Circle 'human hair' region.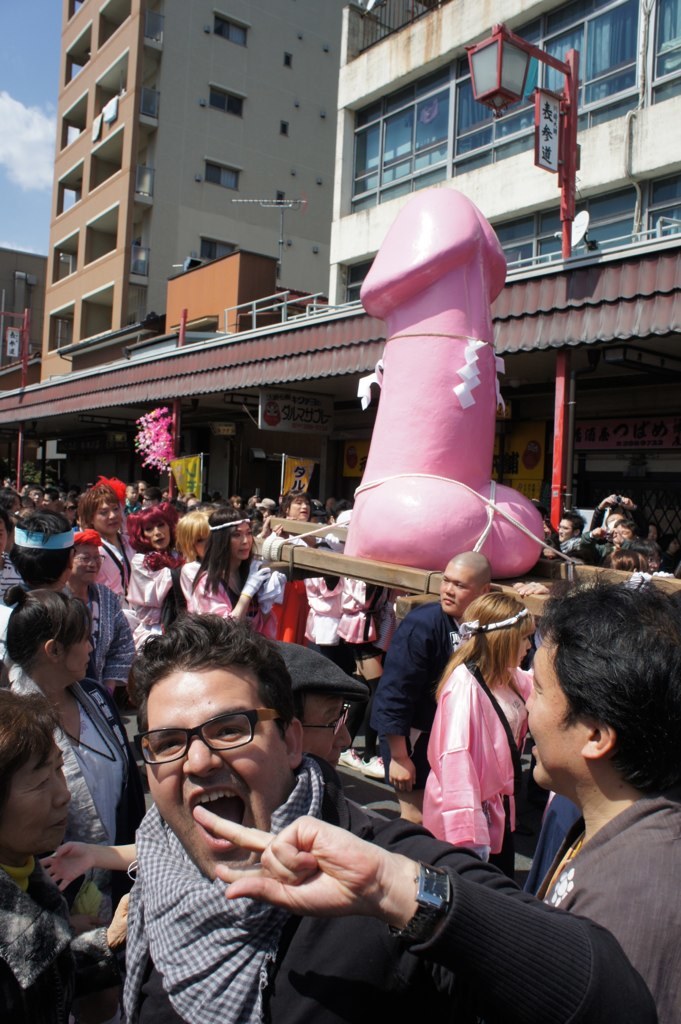
Region: box(613, 515, 639, 540).
